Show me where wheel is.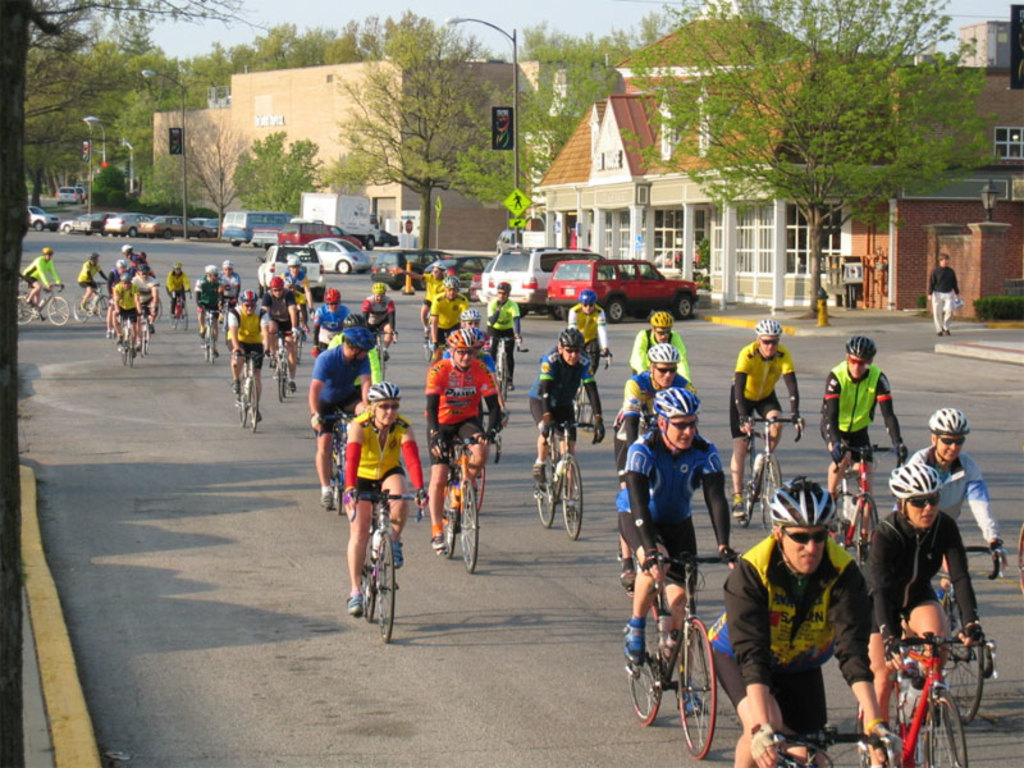
wheel is at bbox(100, 293, 122, 314).
